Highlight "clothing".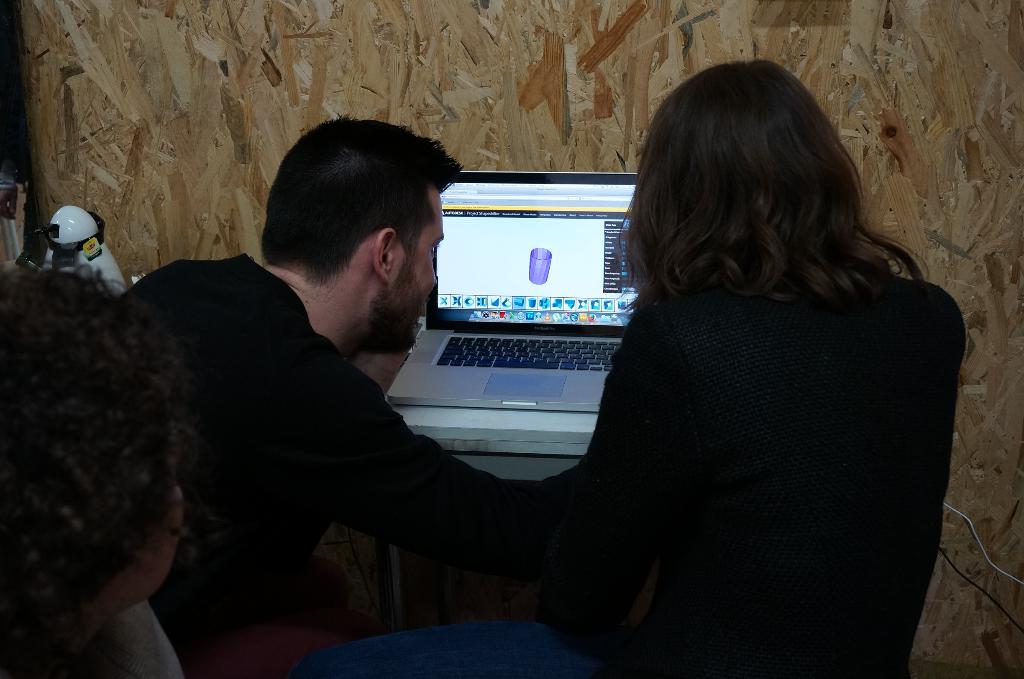
Highlighted region: <region>545, 192, 974, 670</region>.
